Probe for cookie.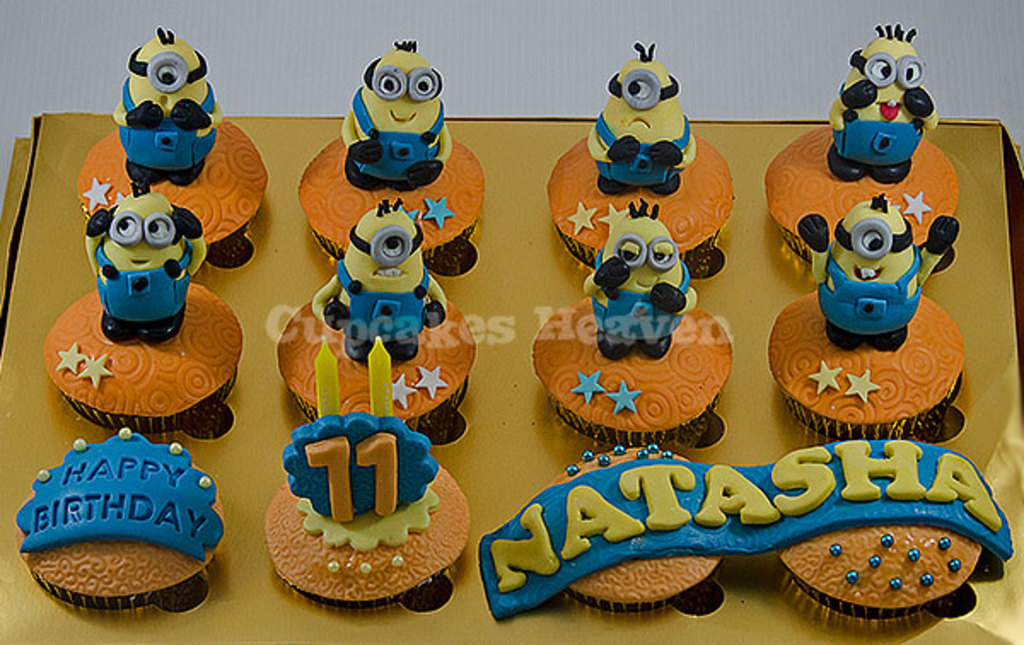
Probe result: 10, 428, 224, 613.
